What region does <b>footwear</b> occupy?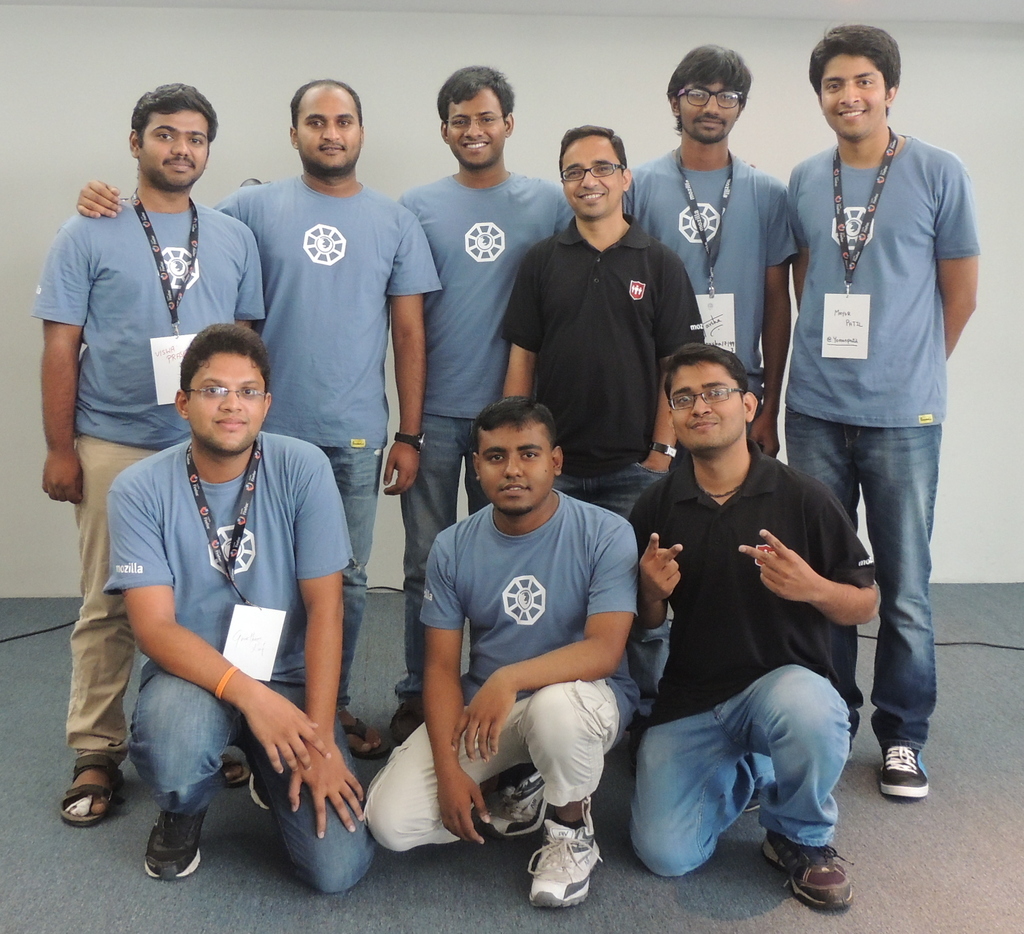
(845,712,861,764).
